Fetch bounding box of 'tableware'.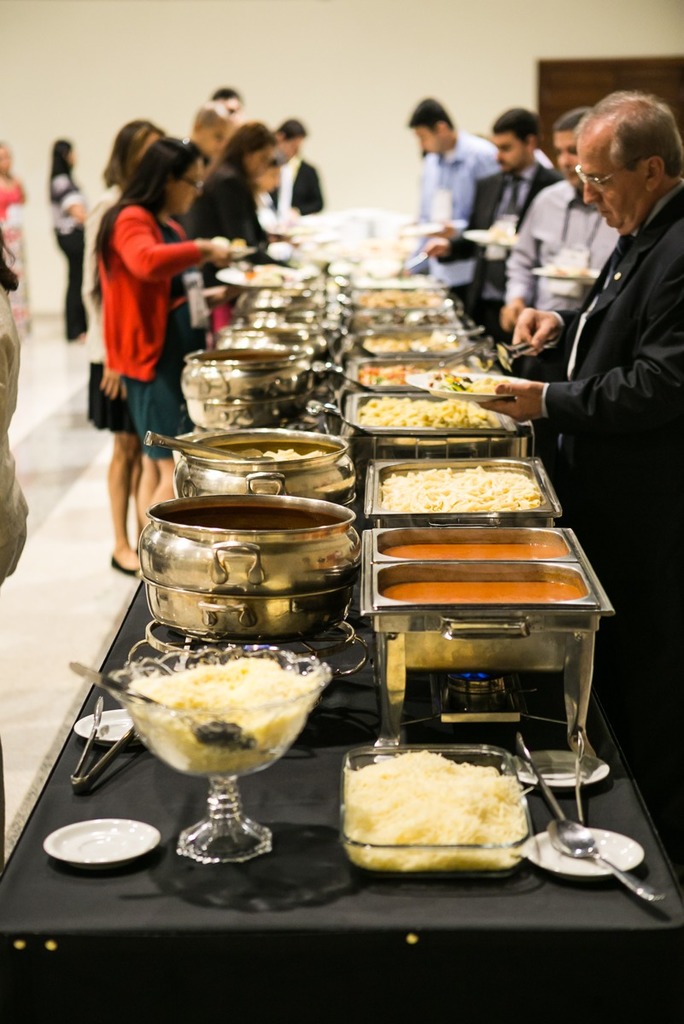
Bbox: 515/826/656/882.
